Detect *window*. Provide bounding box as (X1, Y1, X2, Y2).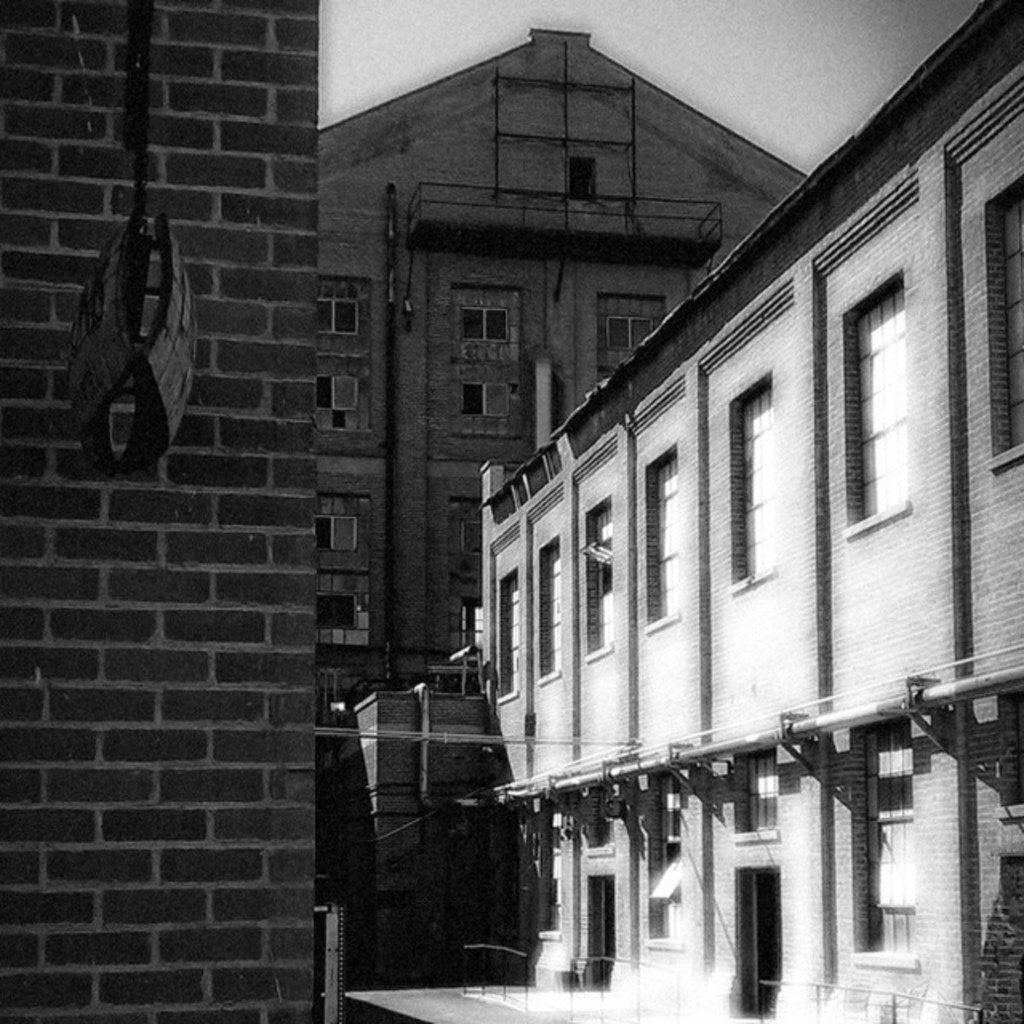
(651, 450, 680, 605).
